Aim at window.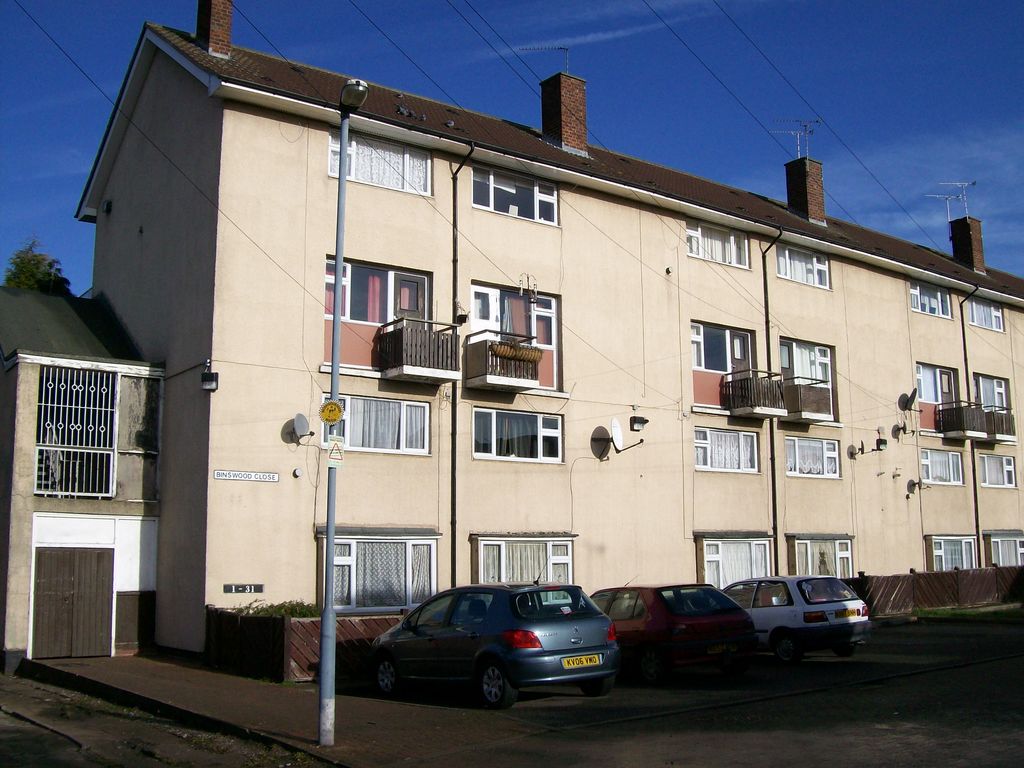
Aimed at left=470, top=159, right=558, bottom=224.
